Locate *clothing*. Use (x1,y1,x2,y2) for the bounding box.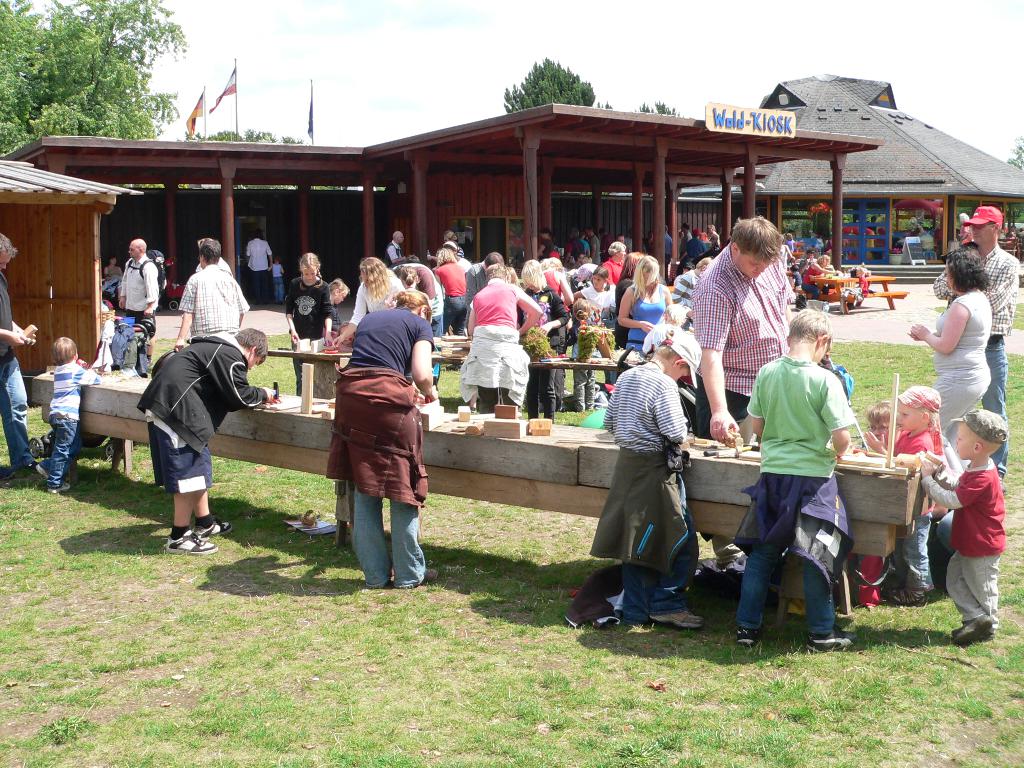
(580,236,594,247).
